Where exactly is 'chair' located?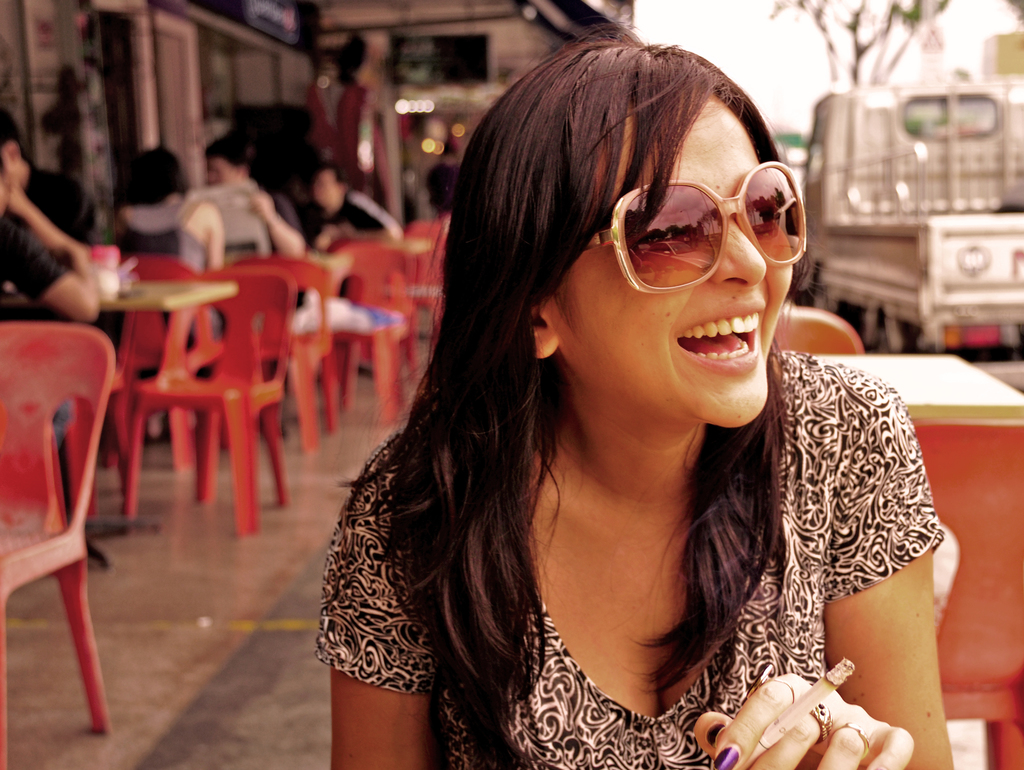
Its bounding box is <region>909, 416, 1023, 769</region>.
